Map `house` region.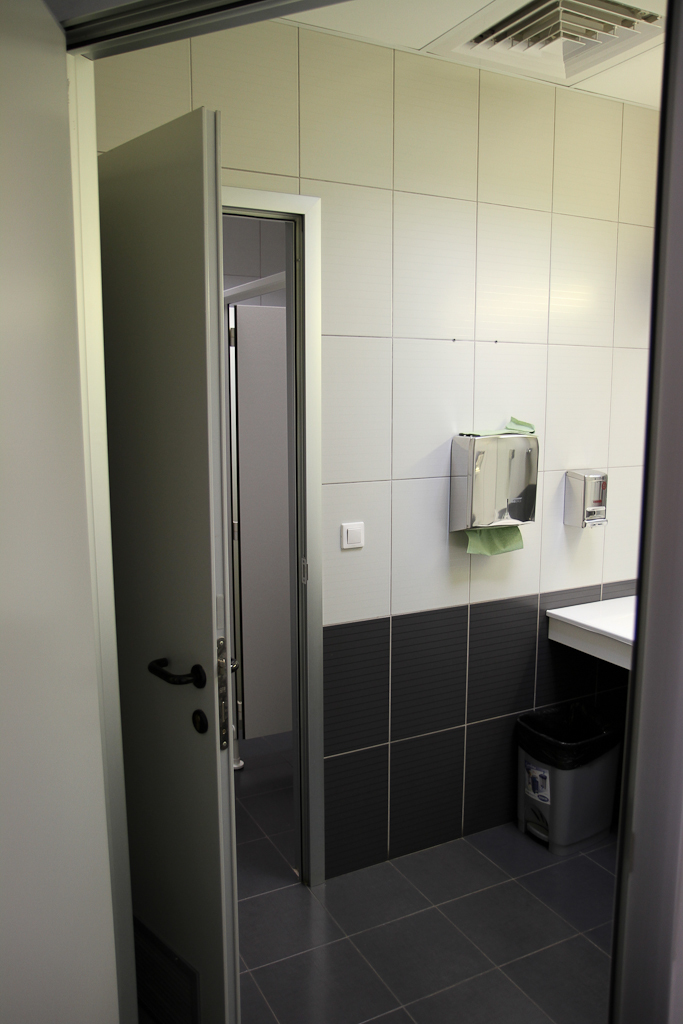
Mapped to bbox=(0, 0, 682, 1023).
